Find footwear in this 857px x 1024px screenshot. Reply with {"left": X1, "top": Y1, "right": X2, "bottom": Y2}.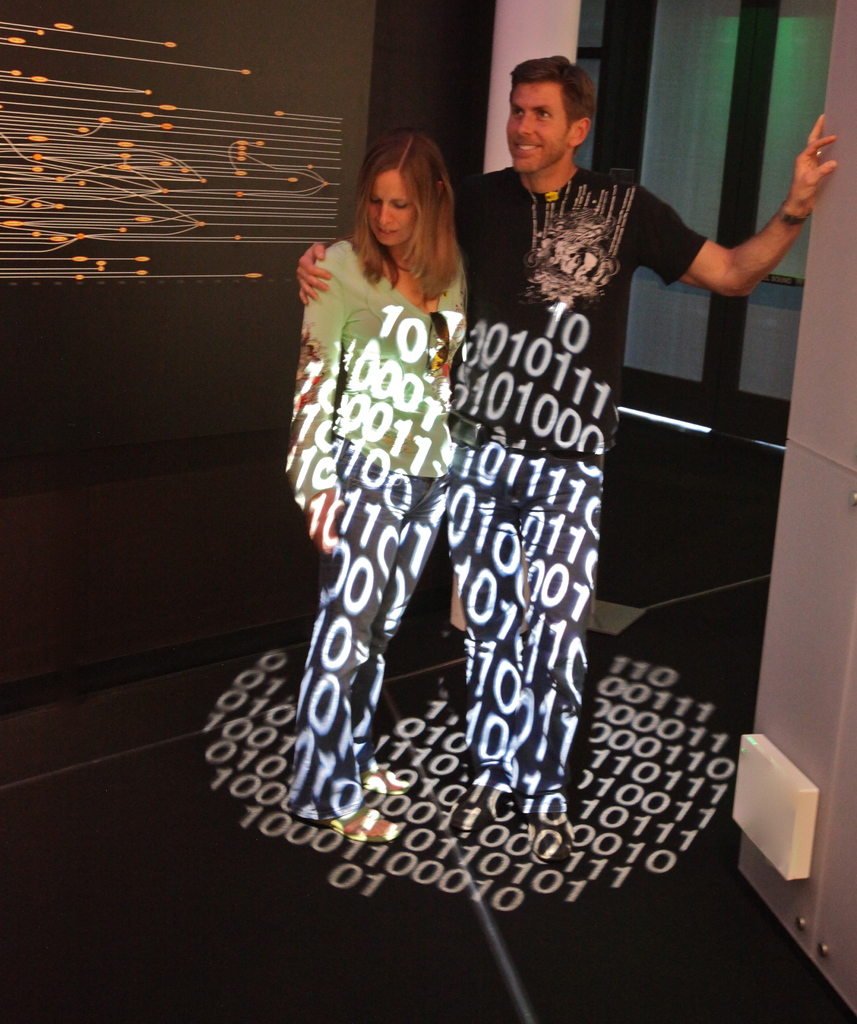
{"left": 360, "top": 764, "right": 413, "bottom": 794}.
